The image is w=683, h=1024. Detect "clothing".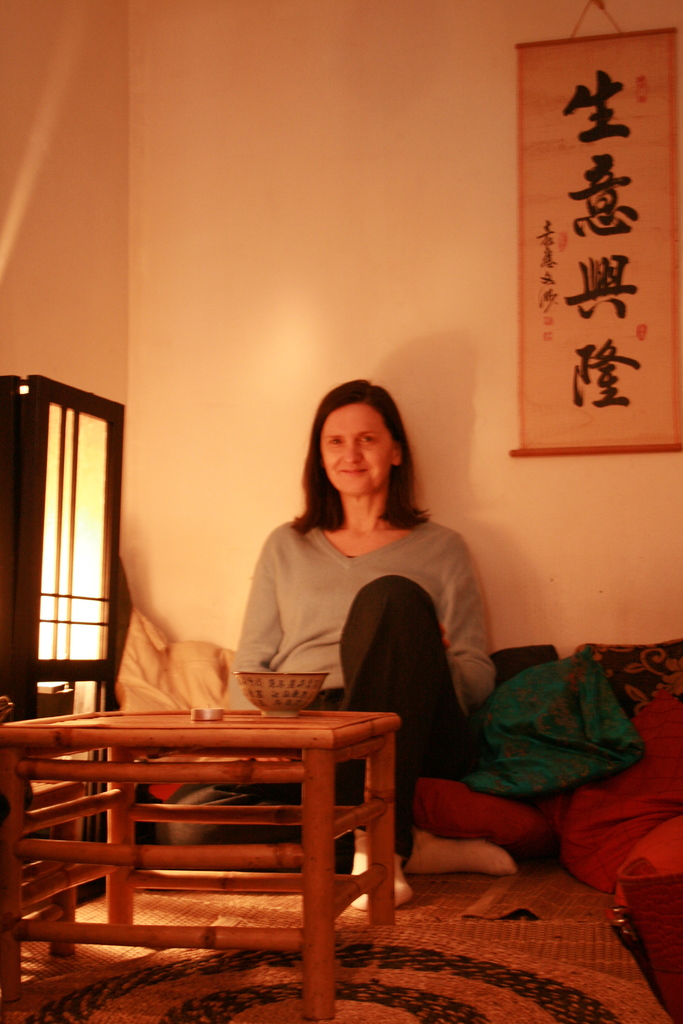
Detection: <region>207, 509, 532, 870</region>.
